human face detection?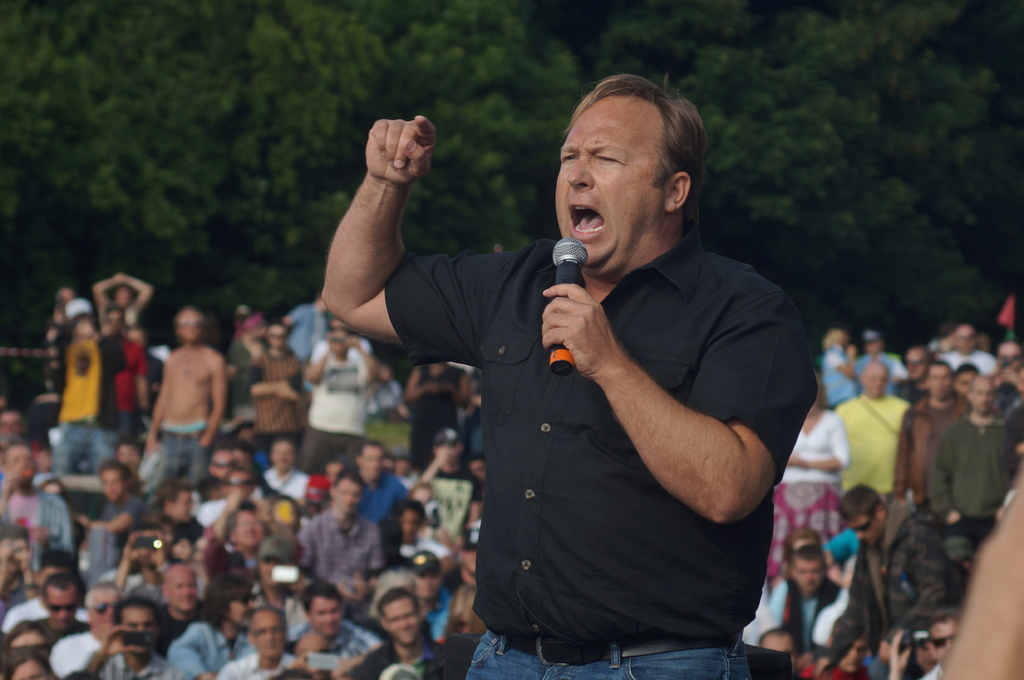
Rect(267, 328, 285, 356)
